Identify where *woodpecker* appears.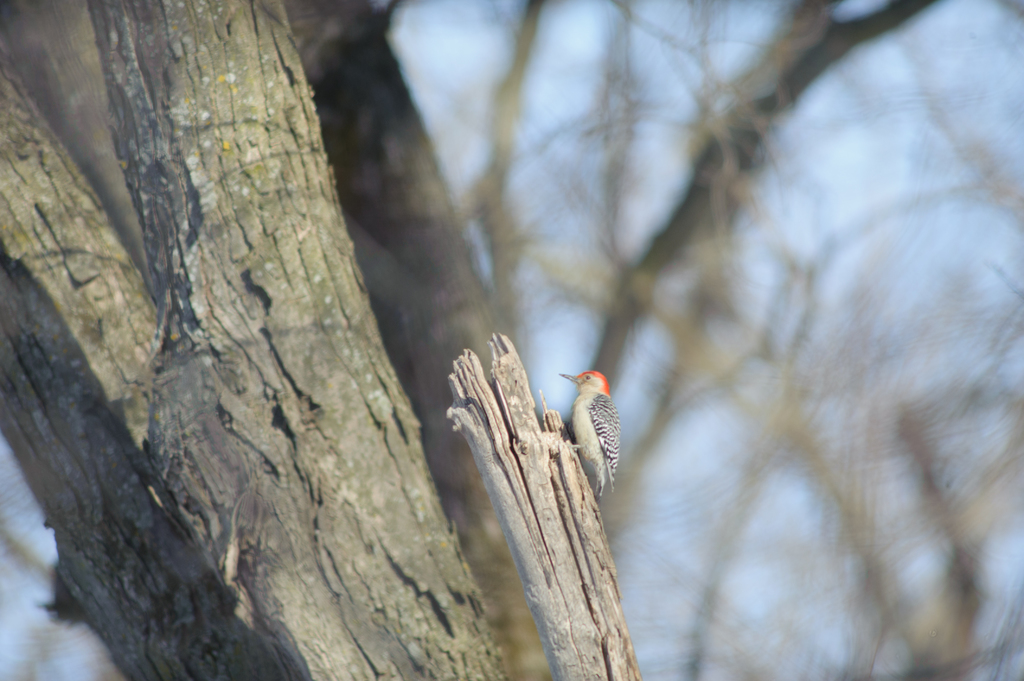
Appears at region(556, 365, 620, 504).
